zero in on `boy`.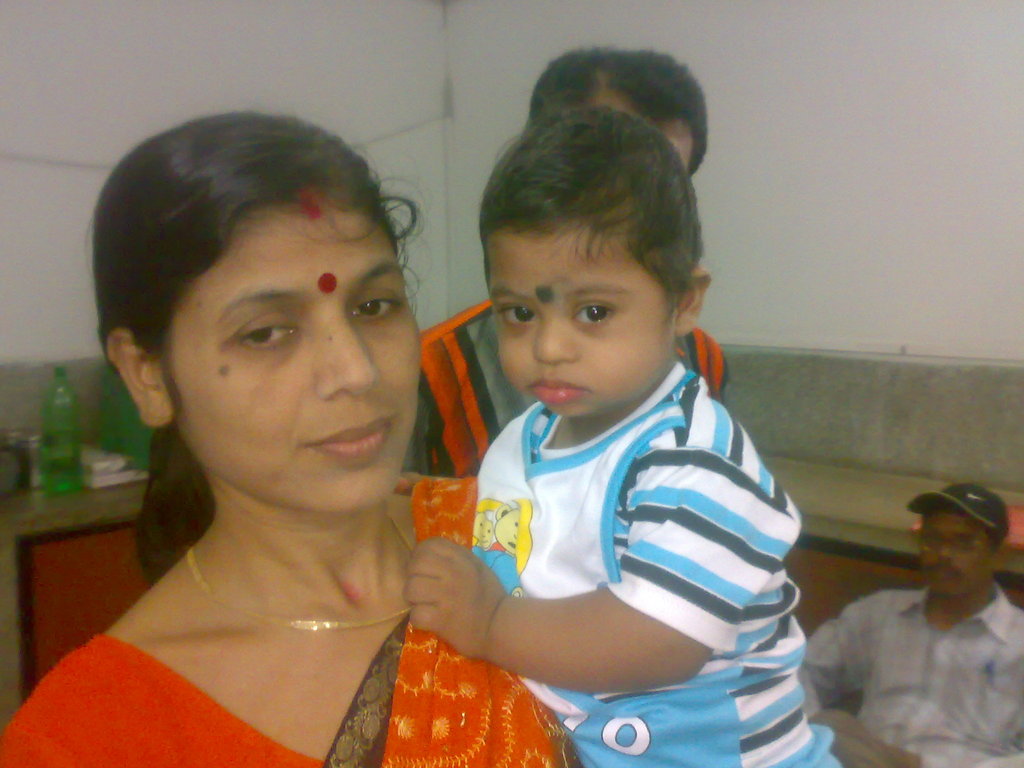
Zeroed in: pyautogui.locateOnScreen(428, 82, 793, 751).
